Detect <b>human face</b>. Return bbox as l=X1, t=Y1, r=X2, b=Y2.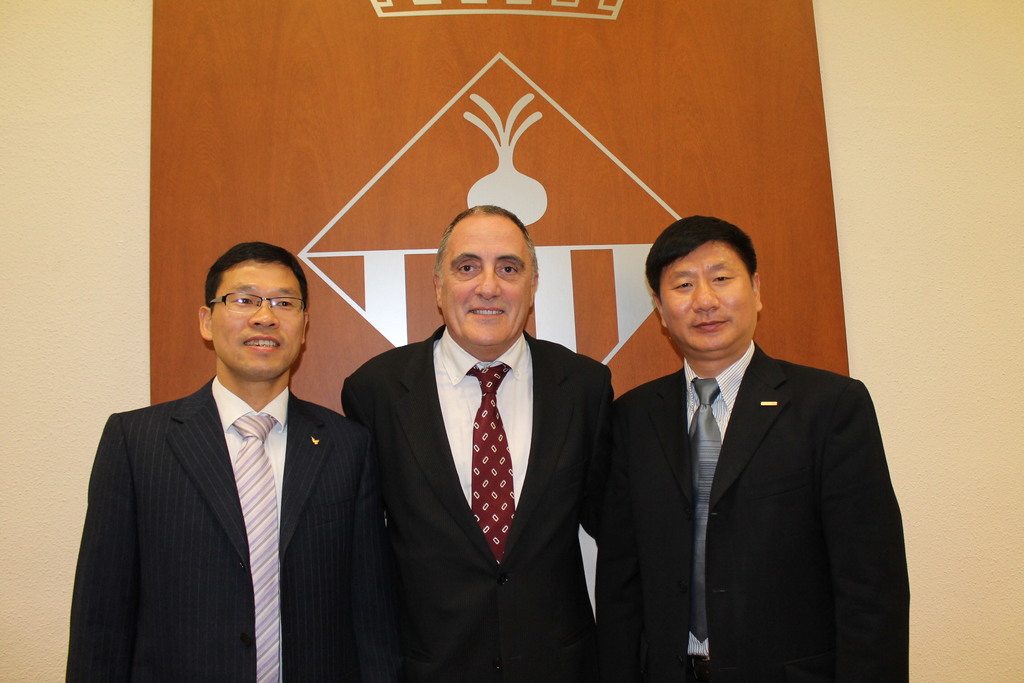
l=661, t=243, r=754, b=350.
